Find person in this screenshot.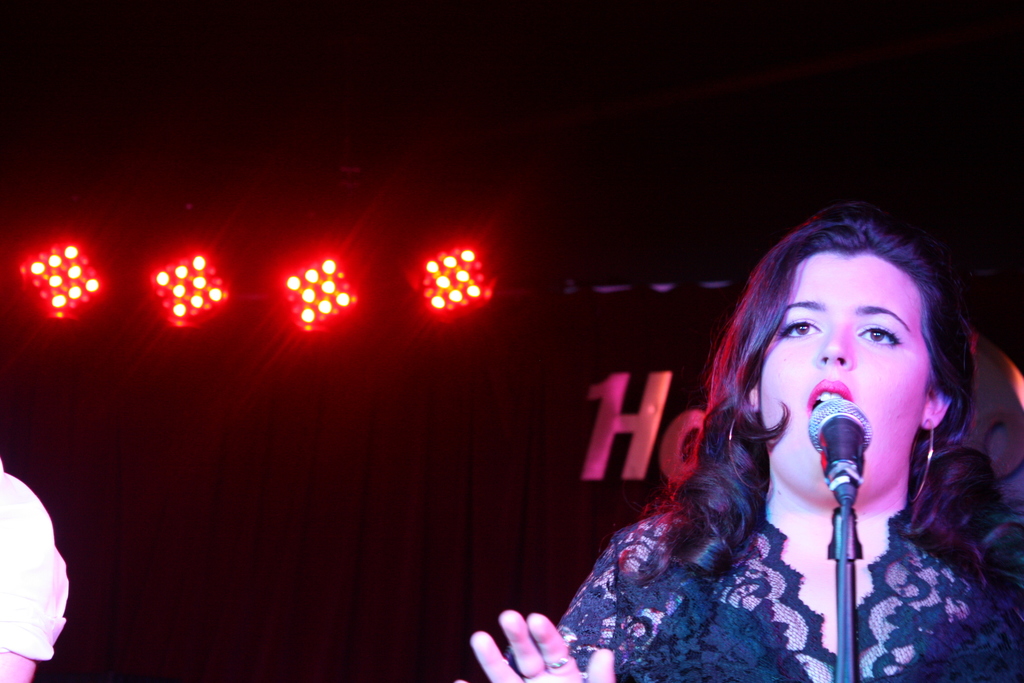
The bounding box for person is 0 461 70 682.
